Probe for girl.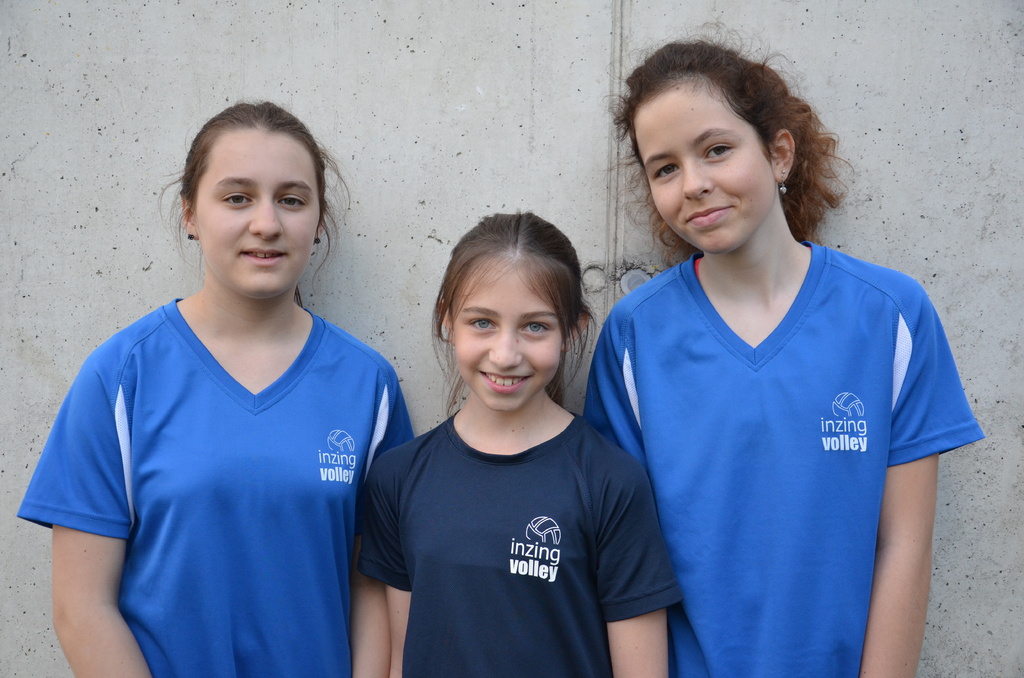
Probe result: detection(15, 88, 420, 677).
